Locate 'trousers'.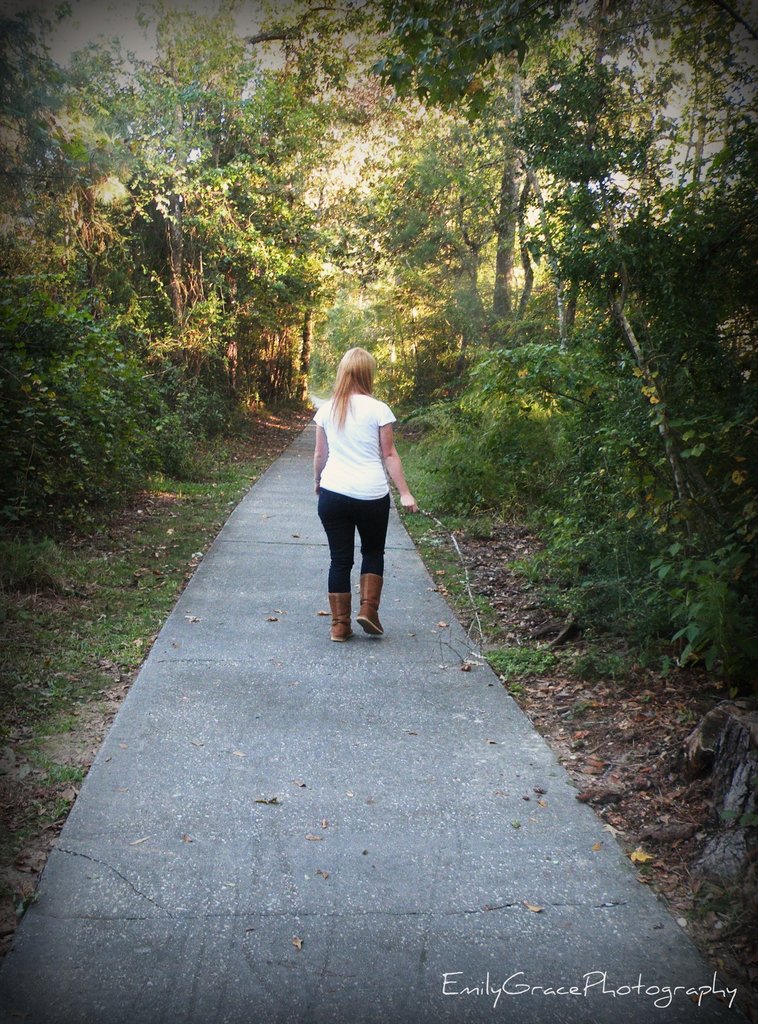
Bounding box: <region>315, 486, 386, 607</region>.
